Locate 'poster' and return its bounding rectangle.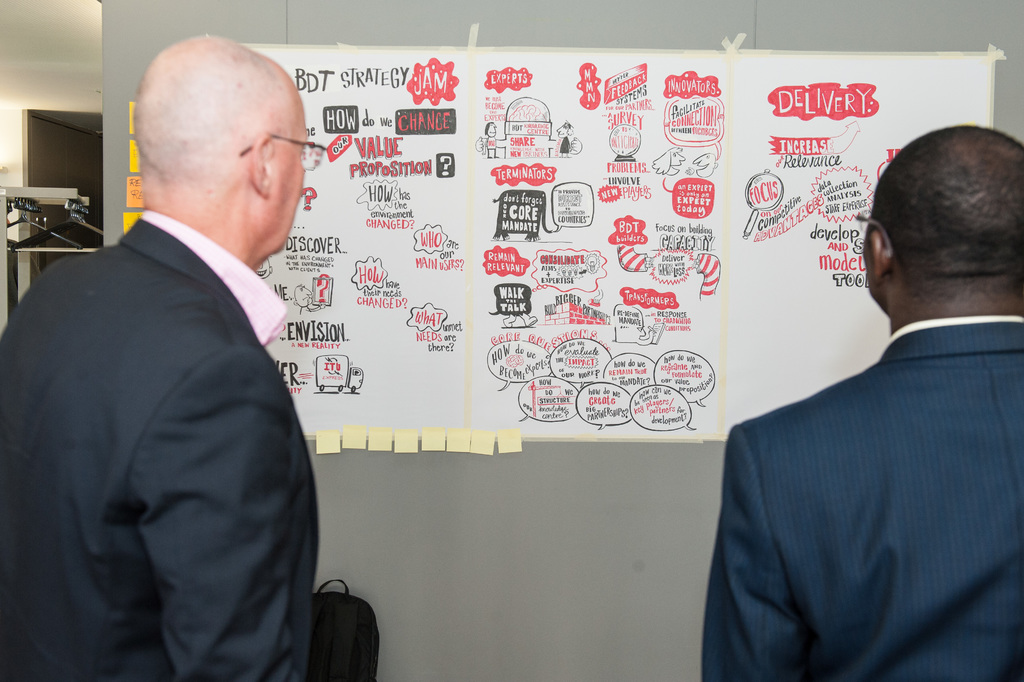
241,43,998,446.
